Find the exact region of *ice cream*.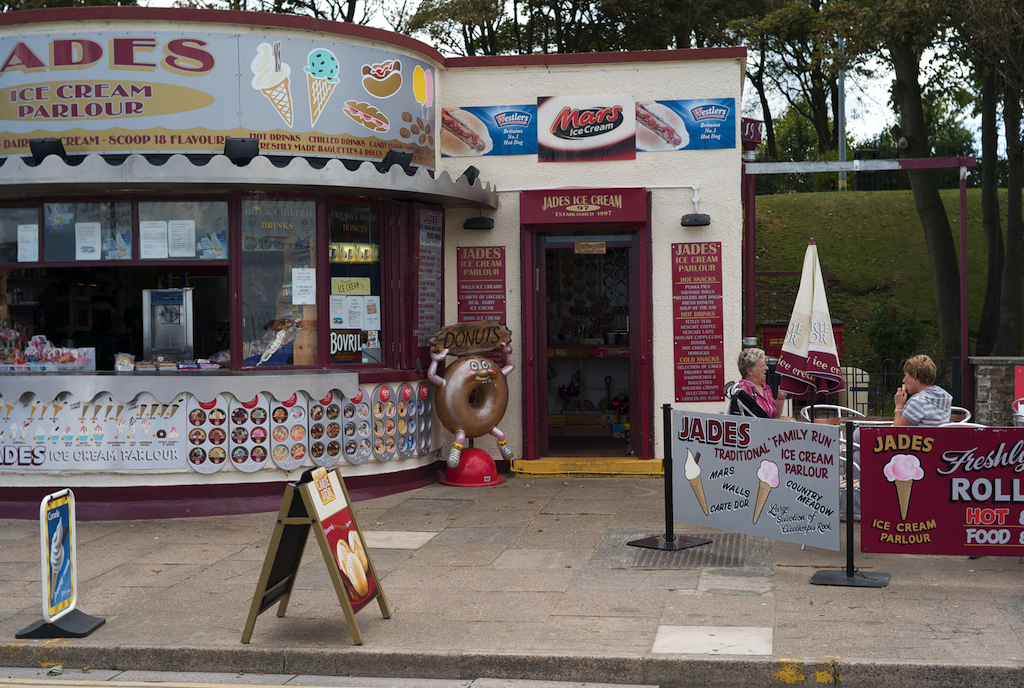
Exact region: (251, 44, 292, 91).
